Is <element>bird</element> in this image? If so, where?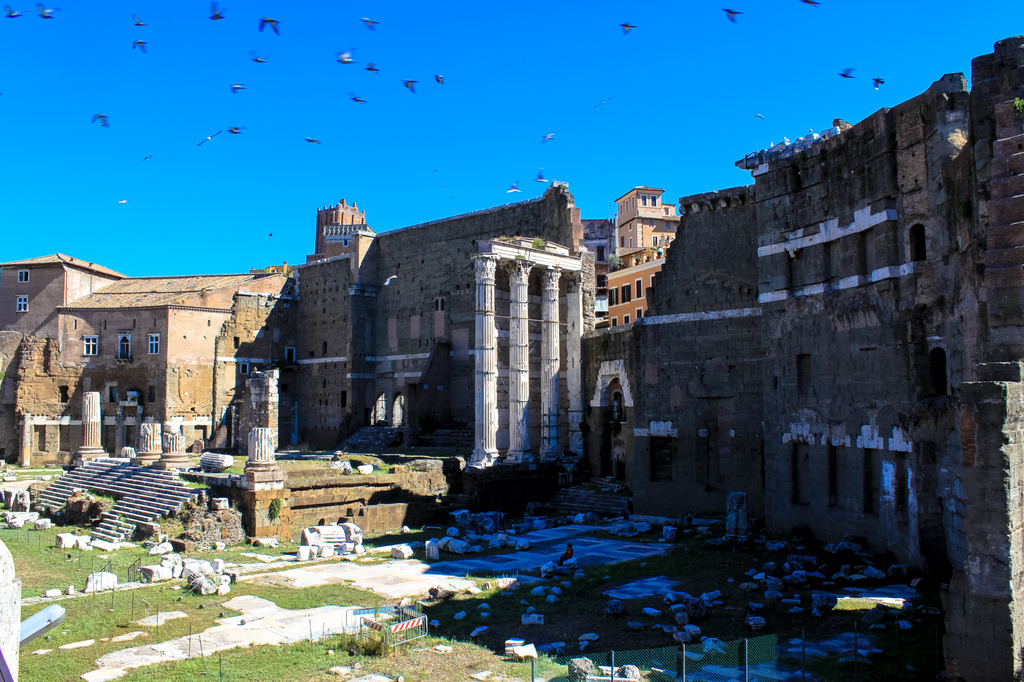
Yes, at <box>872,77,885,90</box>.
